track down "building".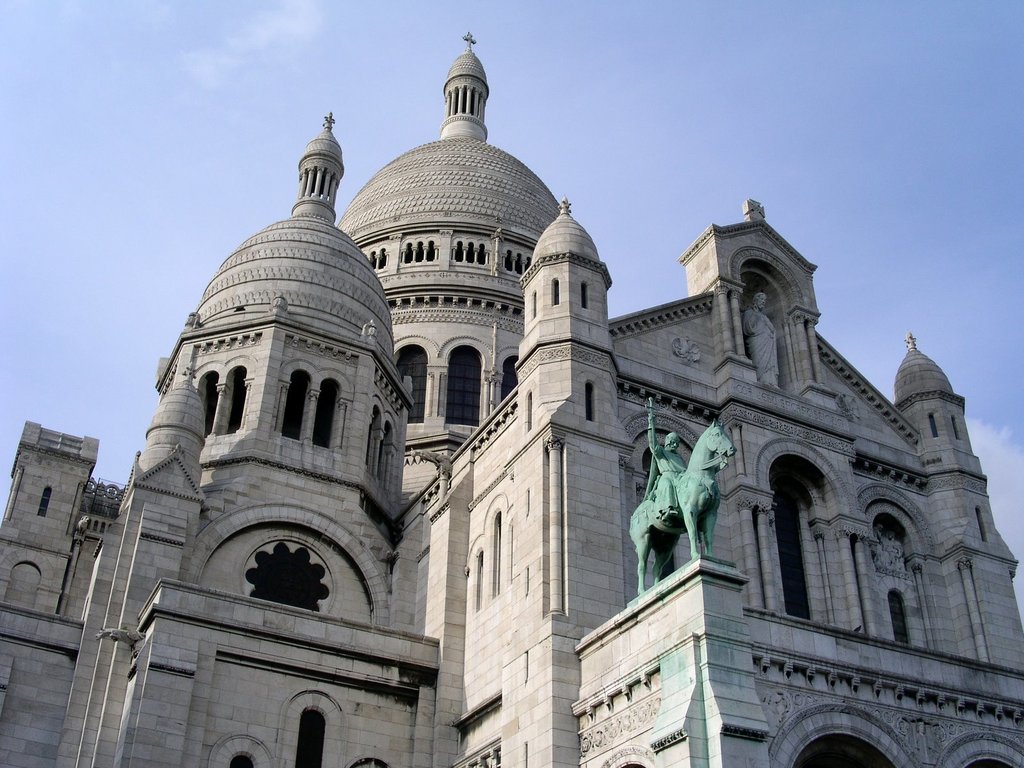
Tracked to {"x1": 0, "y1": 33, "x2": 1023, "y2": 767}.
